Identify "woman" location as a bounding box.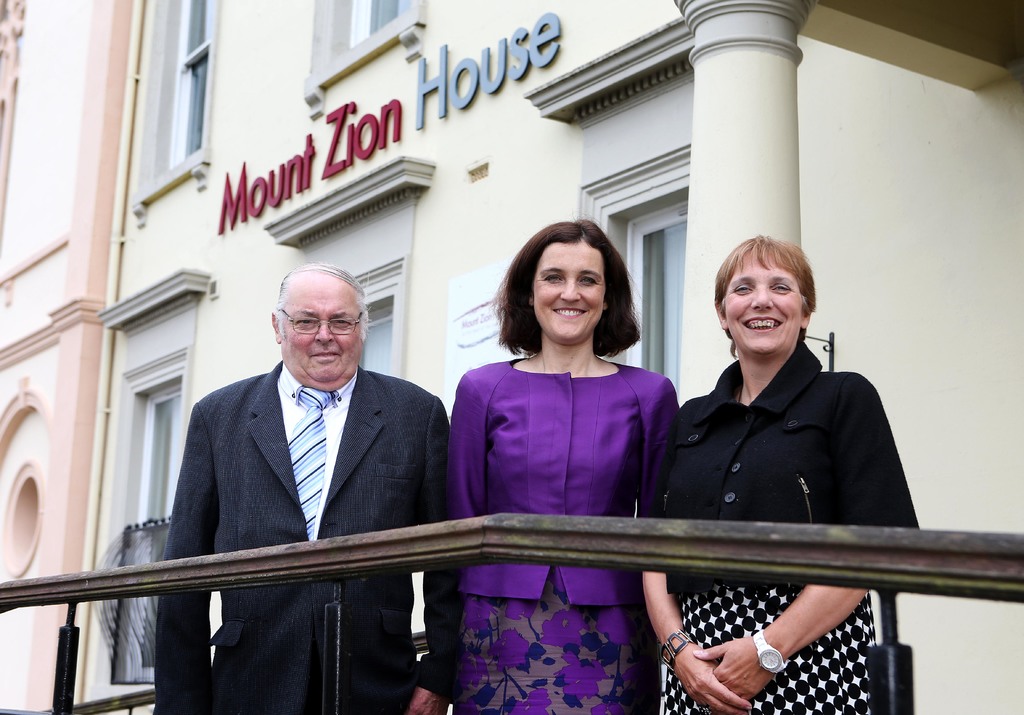
440, 214, 684, 714.
